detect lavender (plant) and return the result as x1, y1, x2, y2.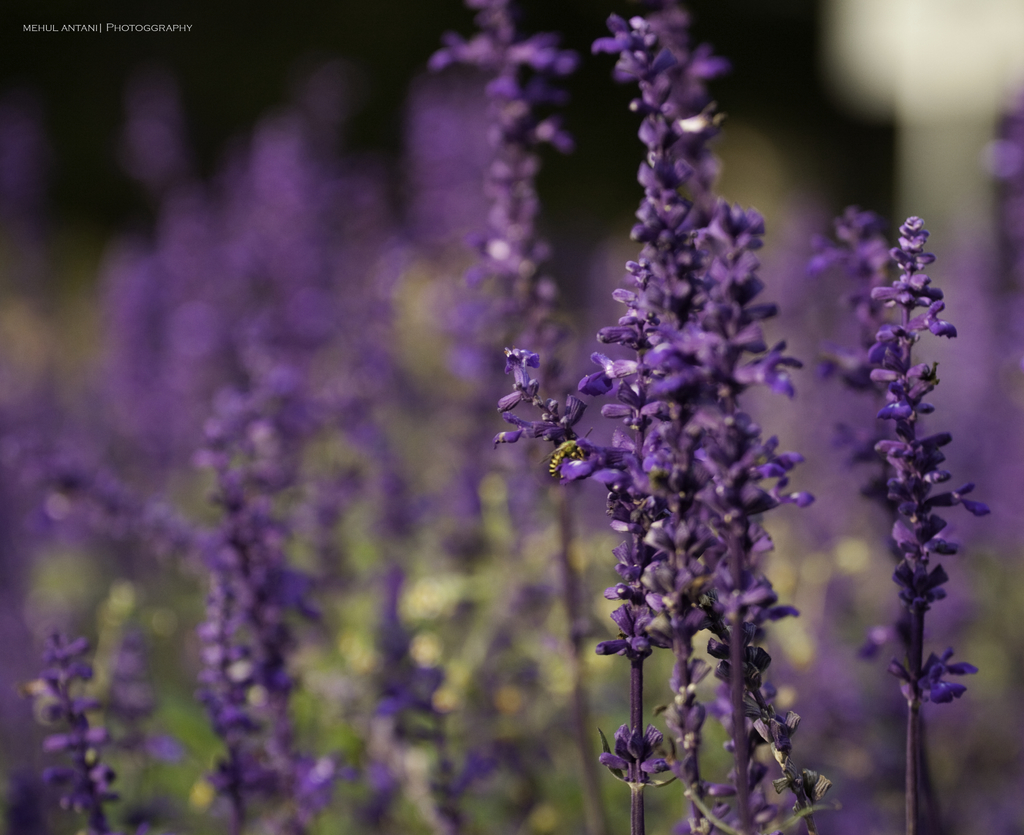
690, 185, 826, 800.
